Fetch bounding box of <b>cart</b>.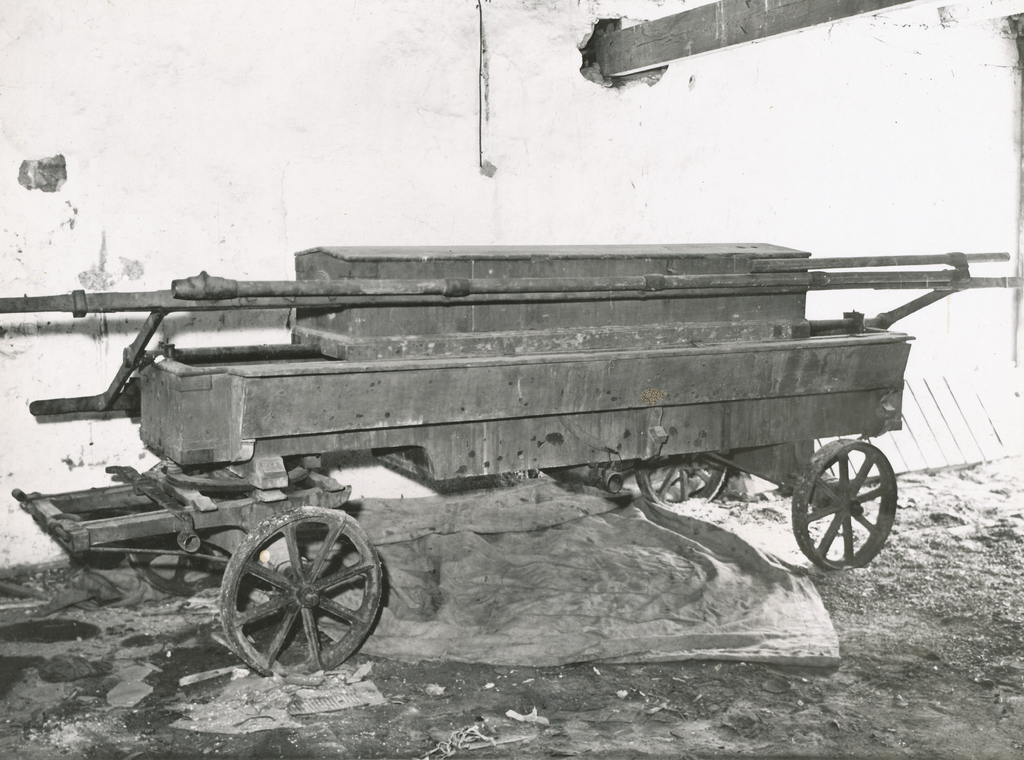
Bbox: (left=0, top=241, right=1023, bottom=679).
